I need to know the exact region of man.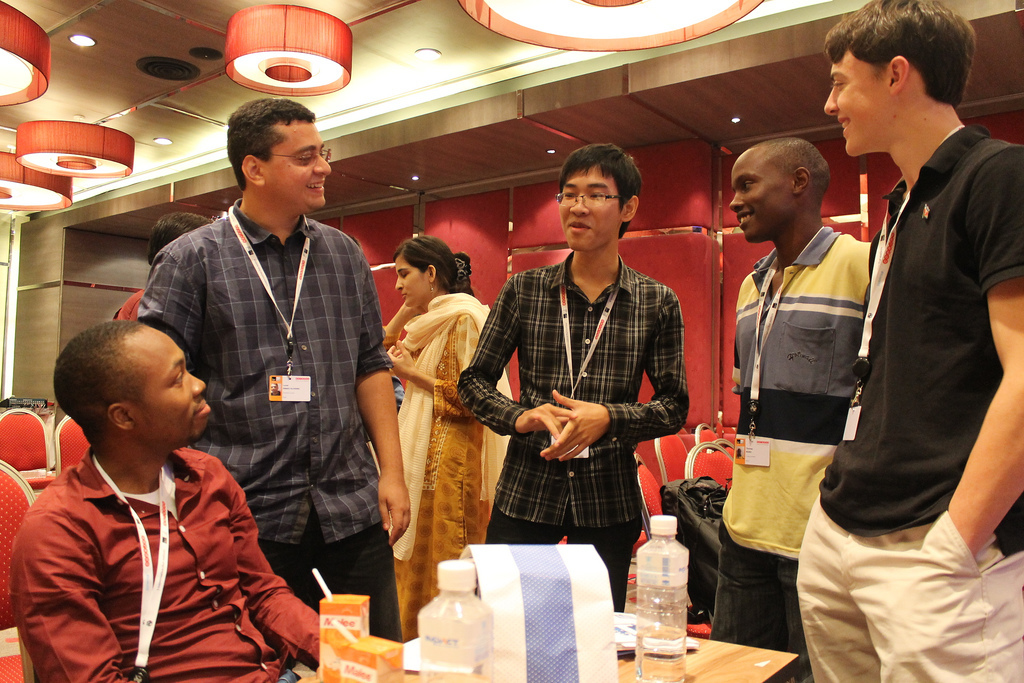
Region: crop(10, 296, 305, 672).
